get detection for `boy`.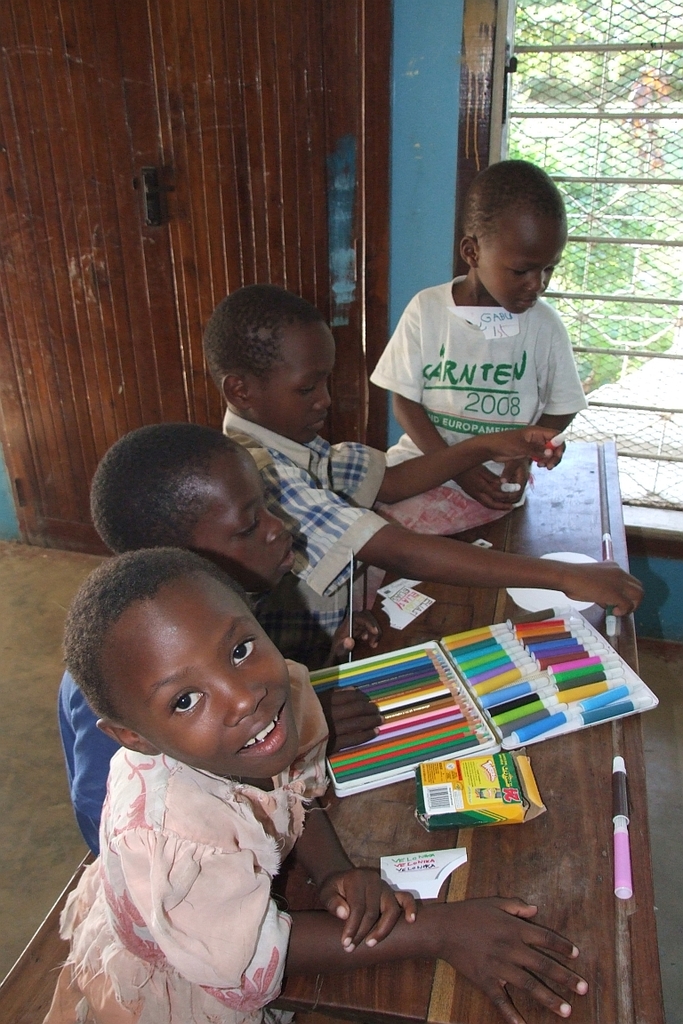
Detection: x1=63, y1=422, x2=383, y2=856.
